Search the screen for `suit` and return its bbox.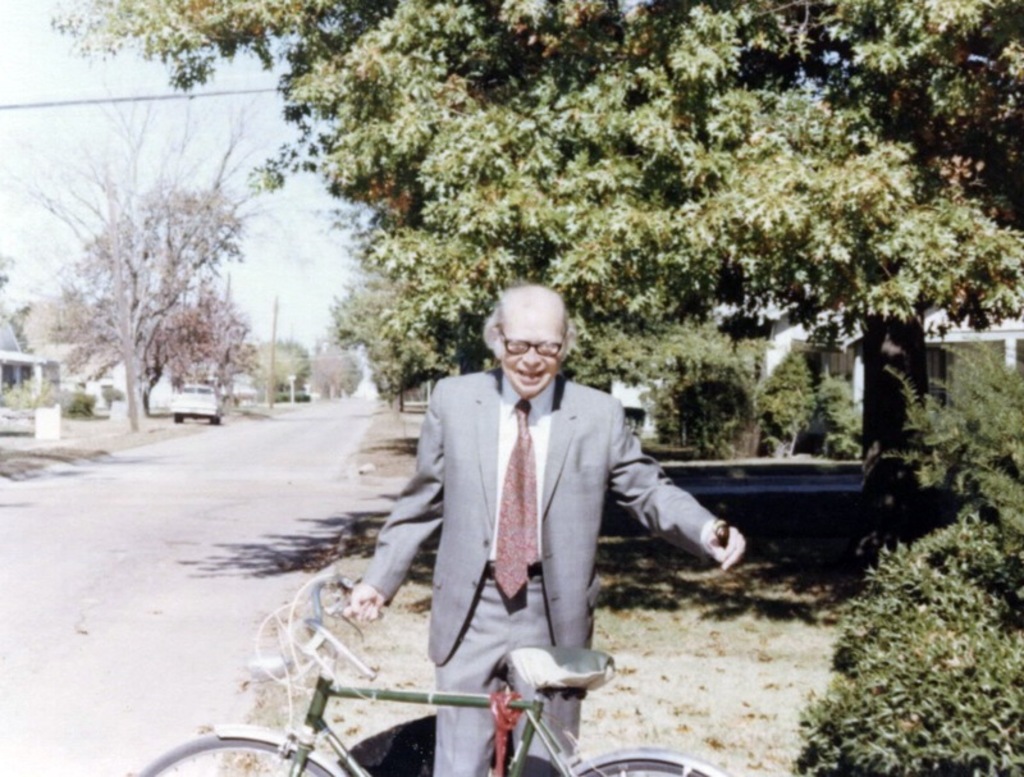
Found: (left=357, top=329, right=718, bottom=721).
